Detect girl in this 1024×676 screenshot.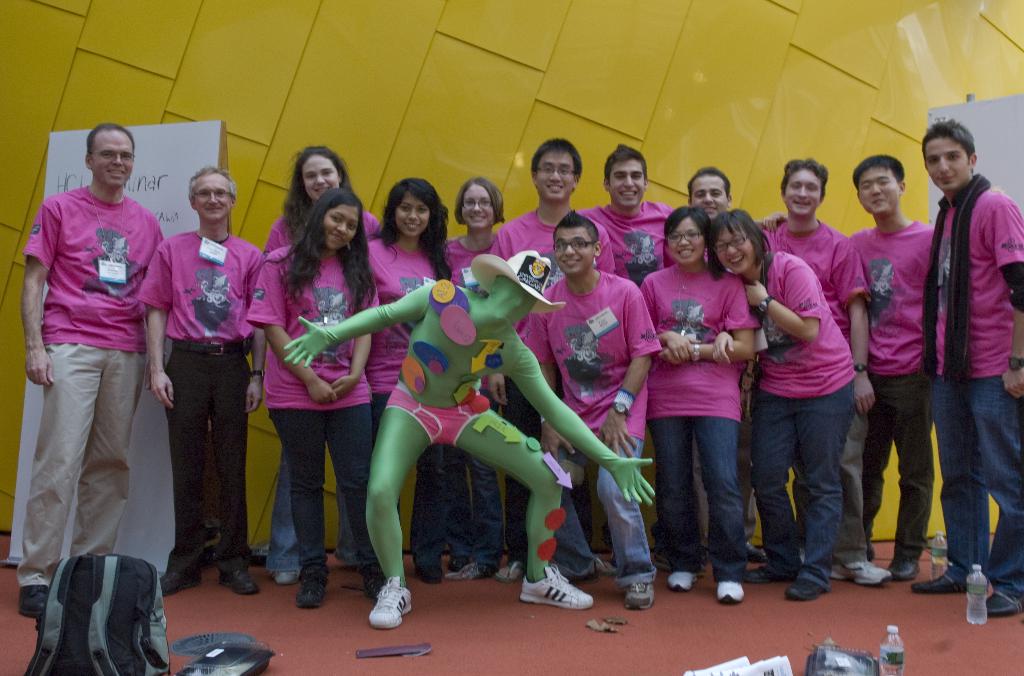
Detection: bbox=(434, 179, 526, 574).
